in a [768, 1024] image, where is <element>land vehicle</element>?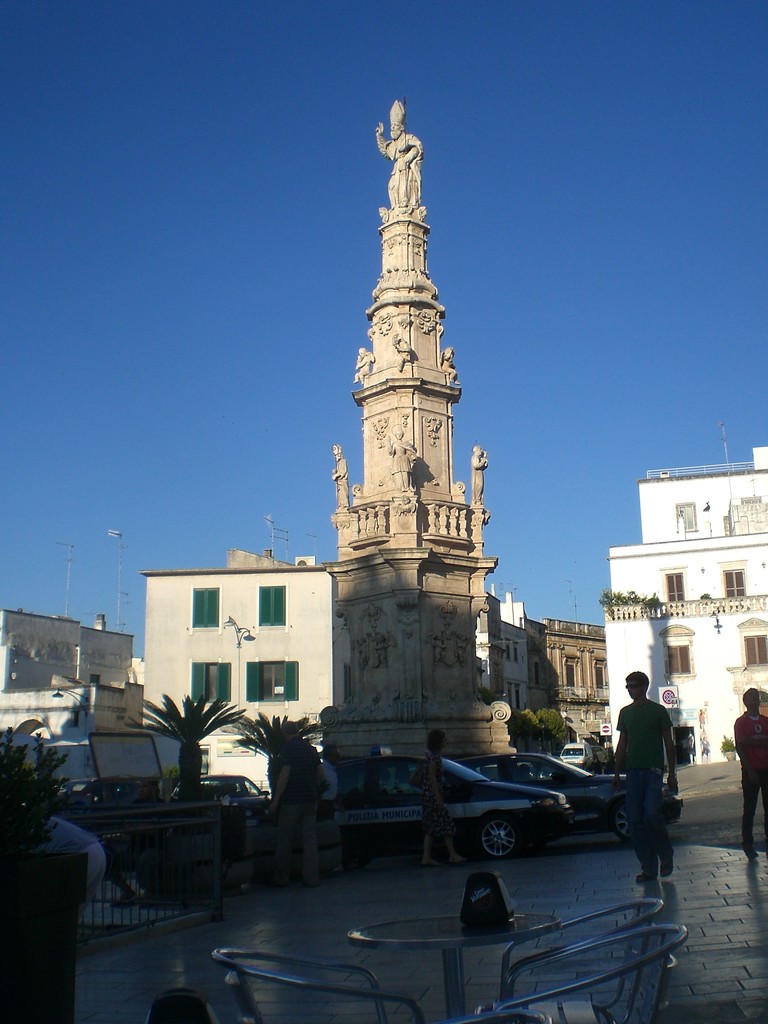
rect(292, 739, 628, 886).
